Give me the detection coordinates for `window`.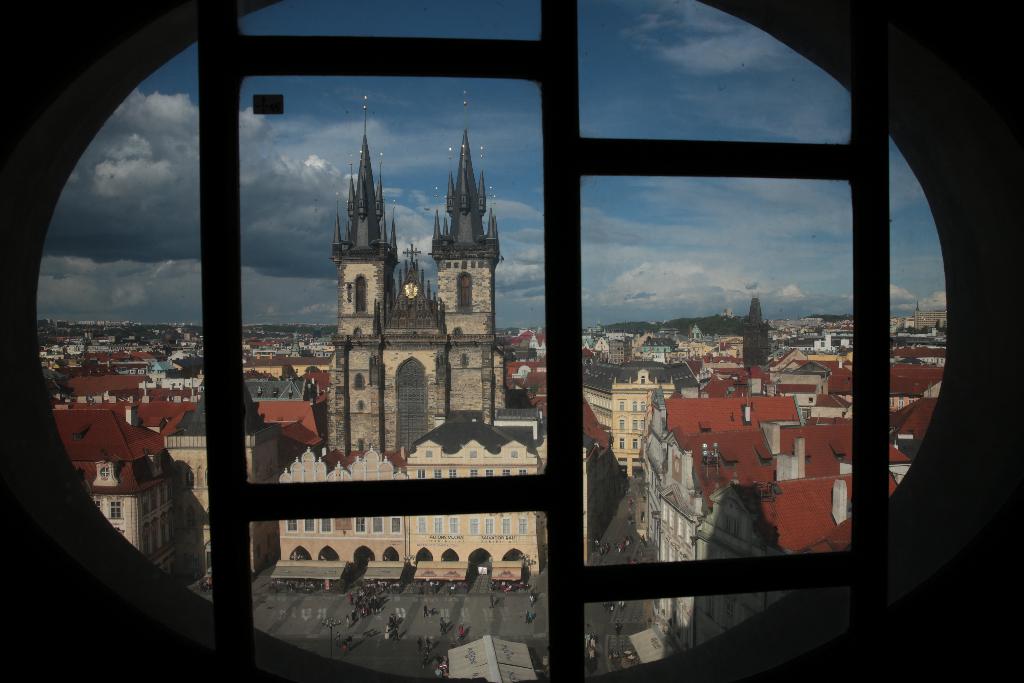
select_region(484, 514, 493, 537).
